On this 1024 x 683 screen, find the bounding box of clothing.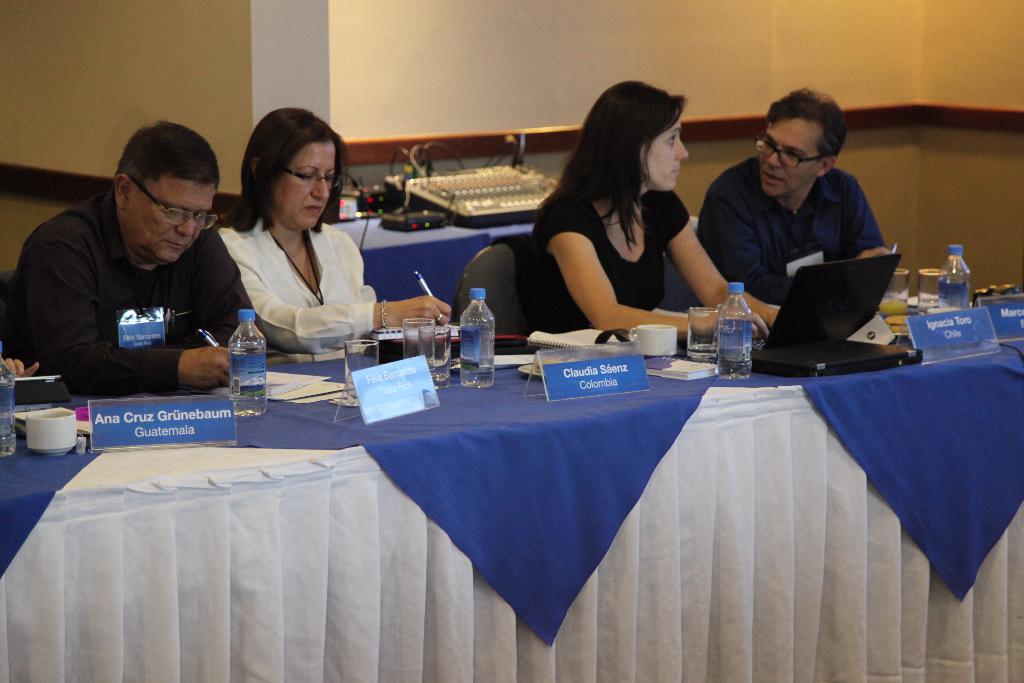
Bounding box: bbox=(539, 184, 713, 351).
